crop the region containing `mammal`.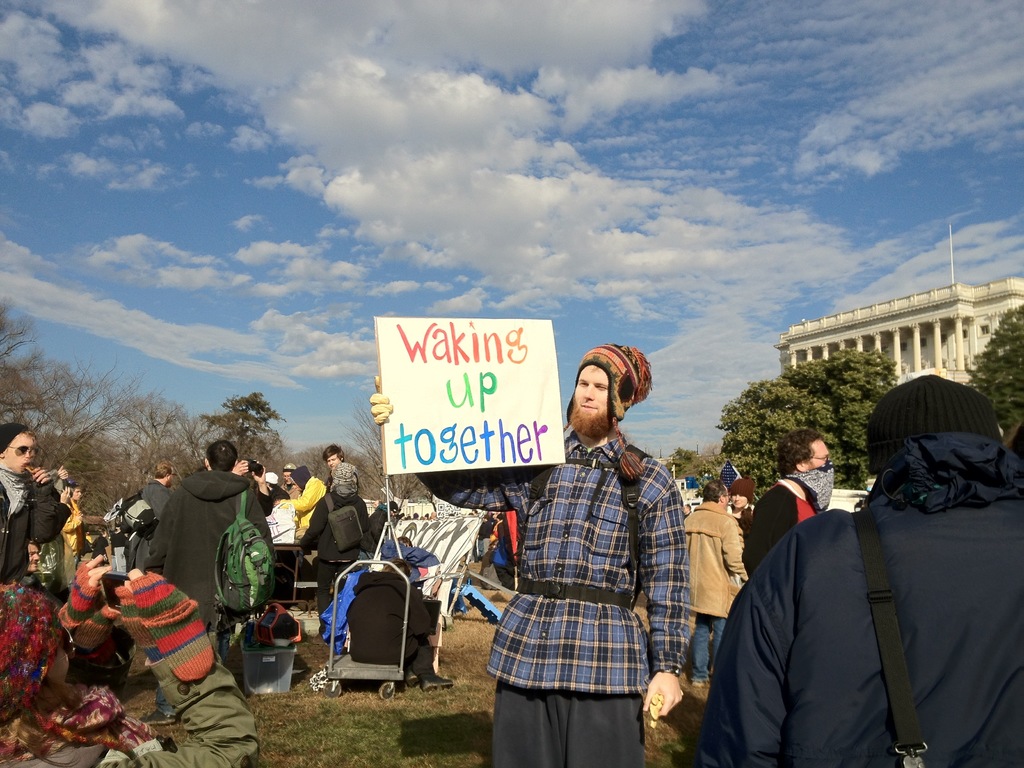
Crop region: bbox=(486, 508, 507, 548).
